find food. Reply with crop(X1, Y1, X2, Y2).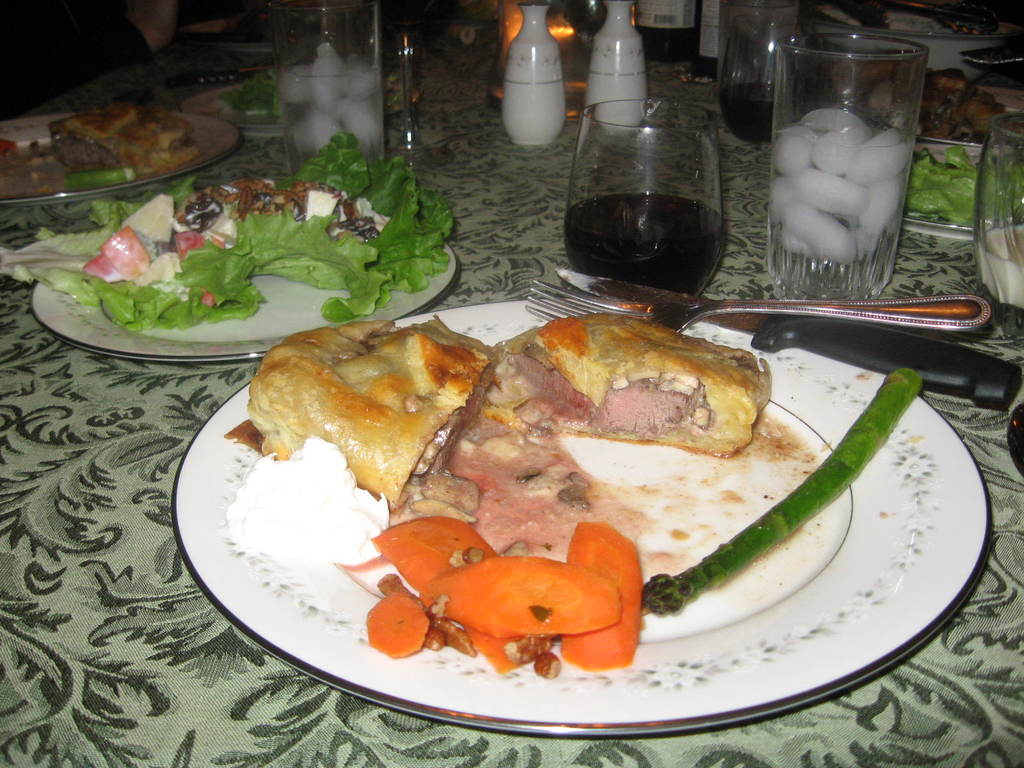
crop(911, 143, 1023, 227).
